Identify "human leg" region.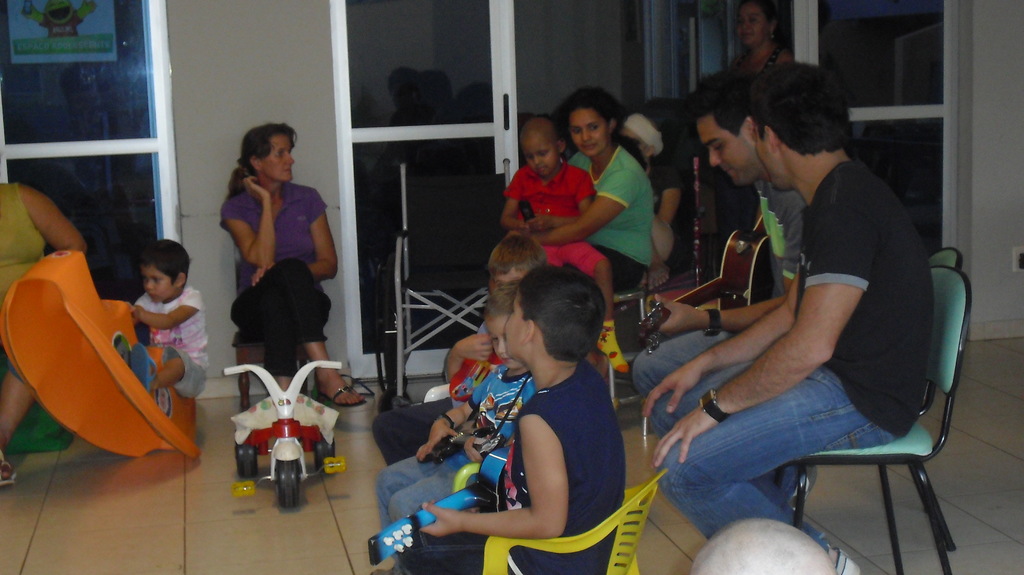
Region: <box>250,260,362,409</box>.
